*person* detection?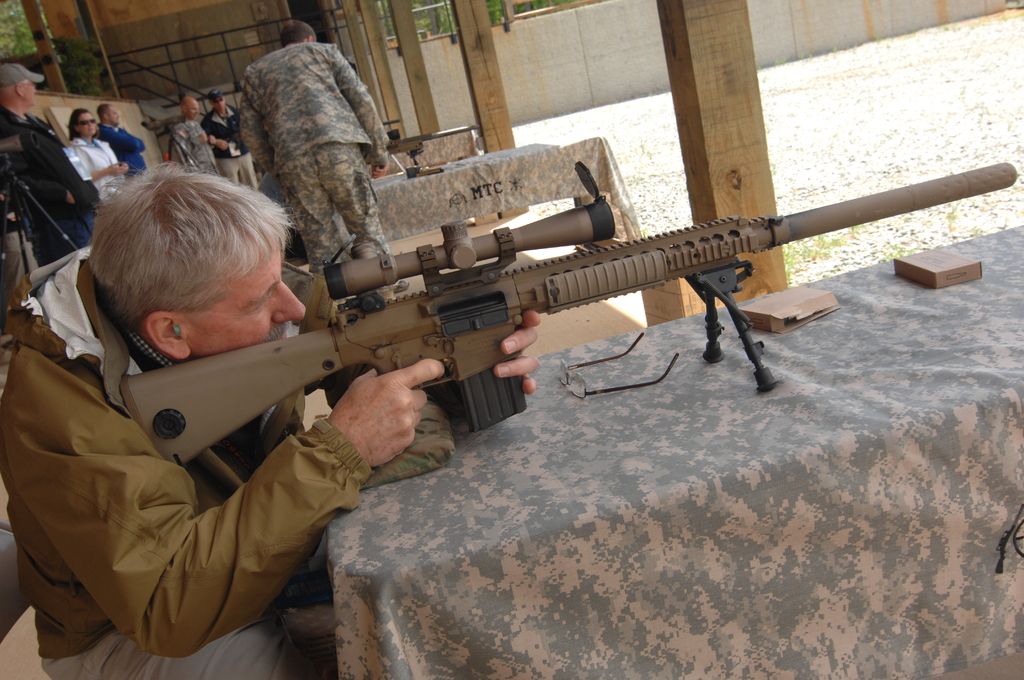
Rect(0, 65, 102, 264)
